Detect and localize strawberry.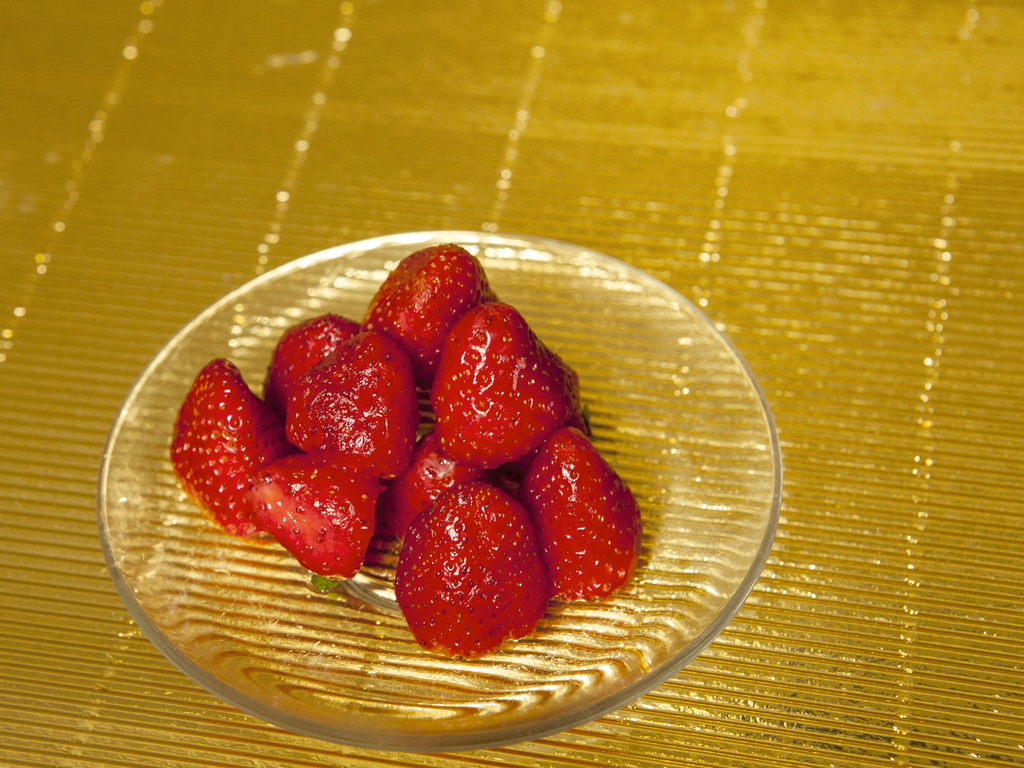
Localized at [x1=429, y1=301, x2=582, y2=469].
